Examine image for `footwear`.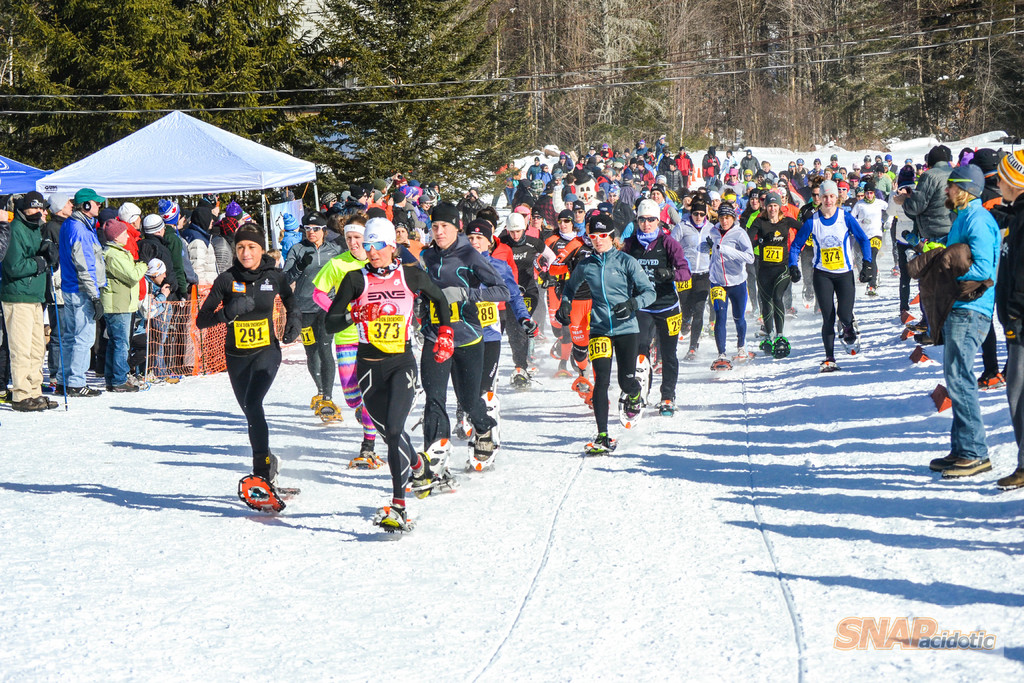
Examination result: left=126, top=371, right=150, bottom=388.
